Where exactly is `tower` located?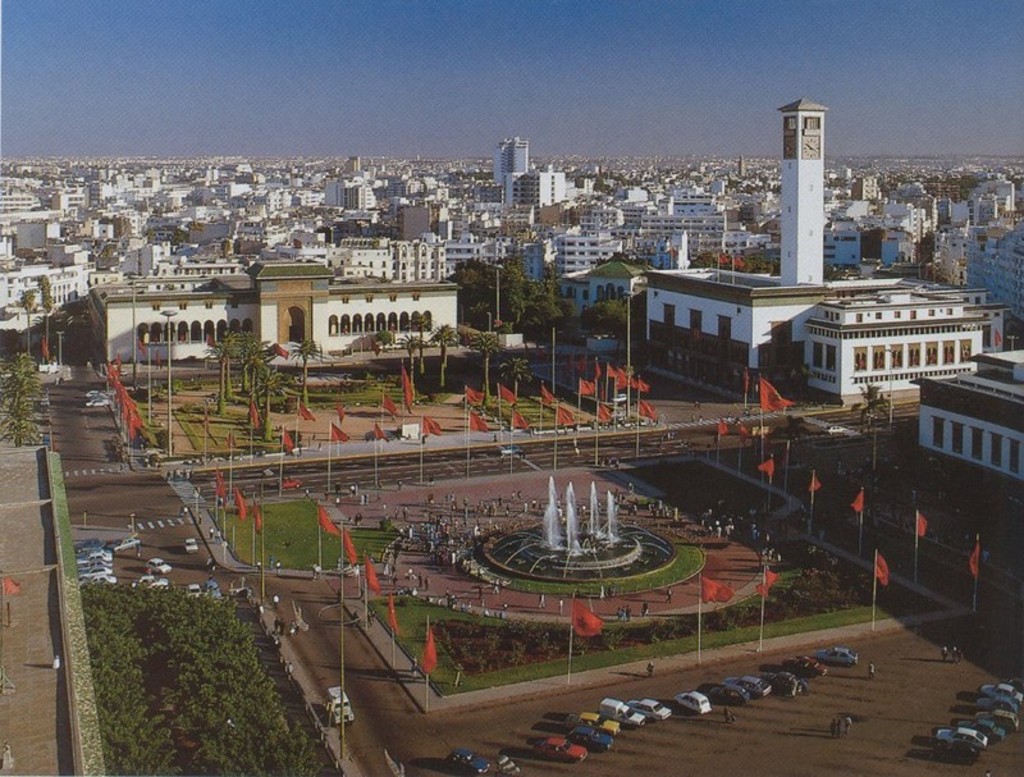
Its bounding box is (left=826, top=227, right=867, bottom=275).
